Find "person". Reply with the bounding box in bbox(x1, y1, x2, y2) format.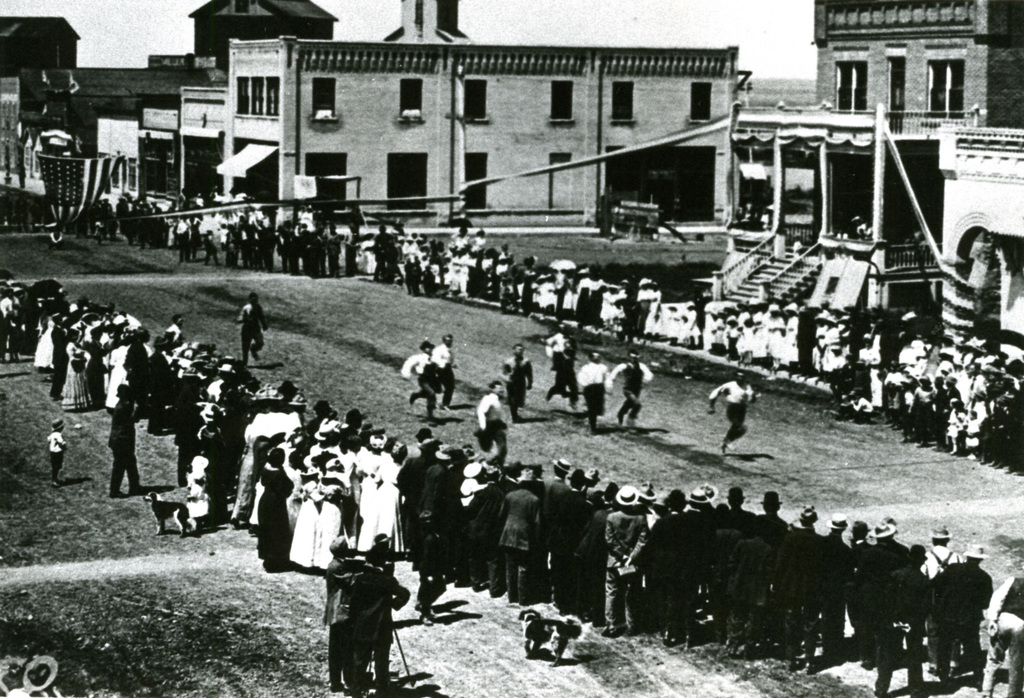
bbox(498, 343, 533, 425).
